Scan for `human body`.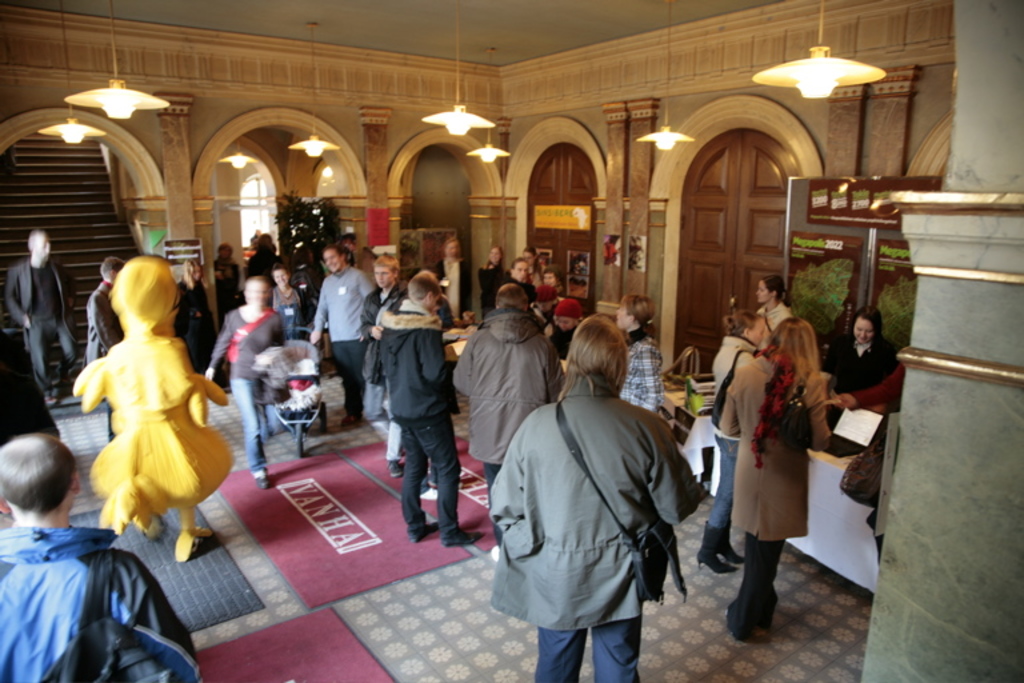
Scan result: (363,281,407,438).
